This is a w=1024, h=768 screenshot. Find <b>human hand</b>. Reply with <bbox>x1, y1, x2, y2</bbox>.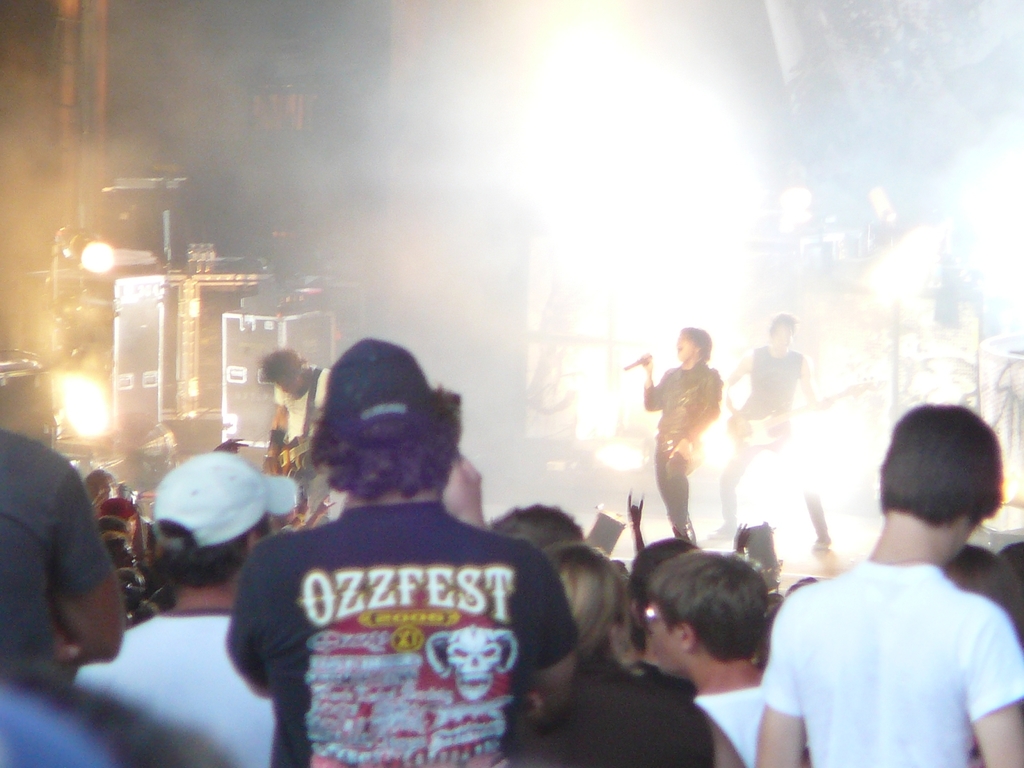
<bbox>816, 394, 833, 412</bbox>.
